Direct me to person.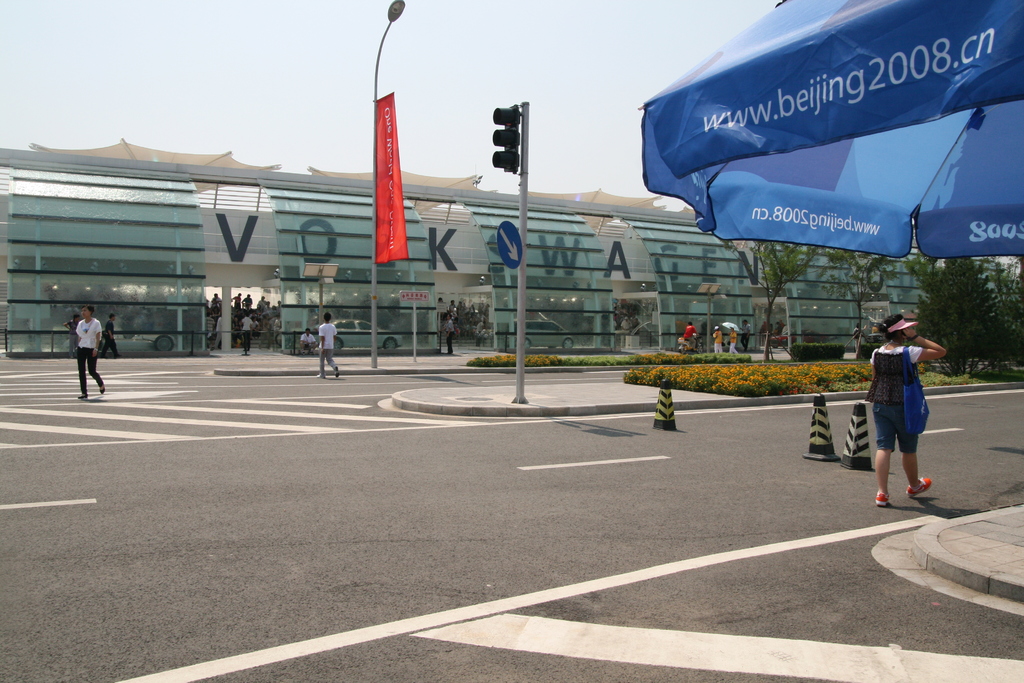
Direction: (67, 304, 104, 400).
